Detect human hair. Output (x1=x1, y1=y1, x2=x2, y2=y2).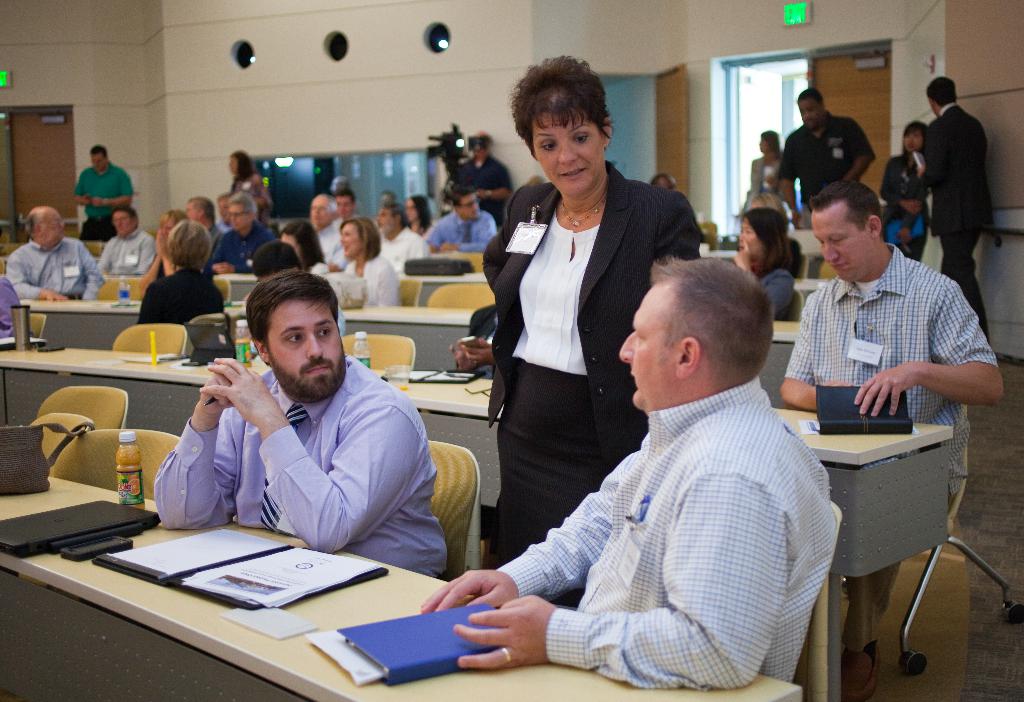
(x1=163, y1=216, x2=211, y2=273).
